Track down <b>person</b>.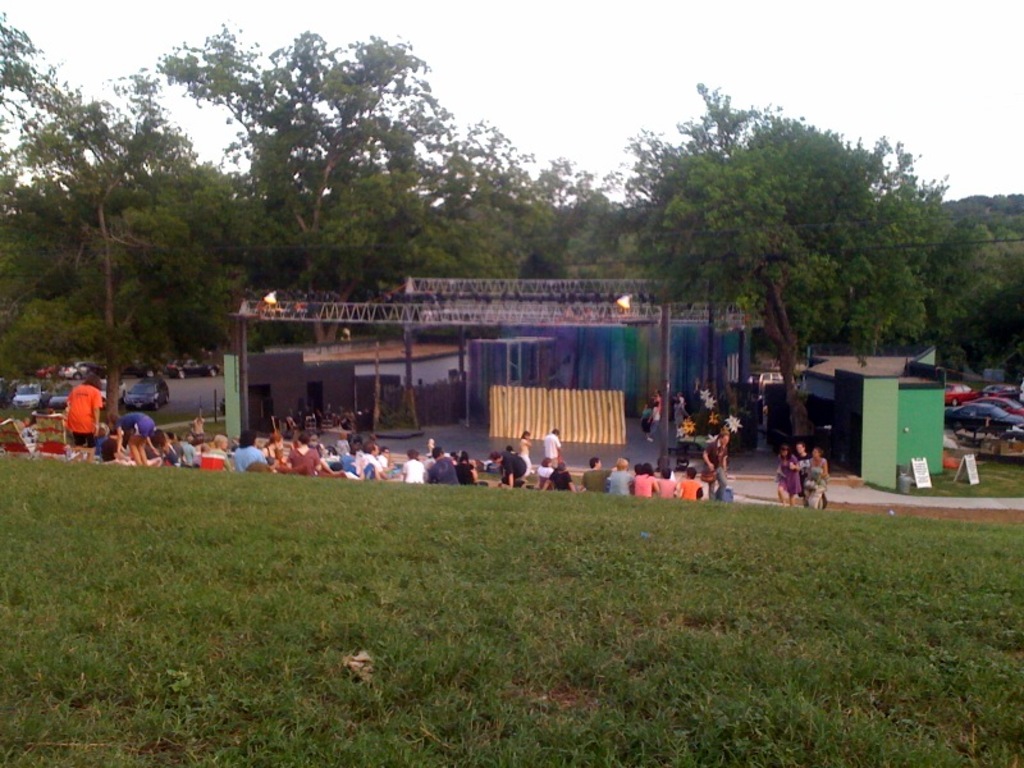
Tracked to left=204, top=436, right=233, bottom=474.
